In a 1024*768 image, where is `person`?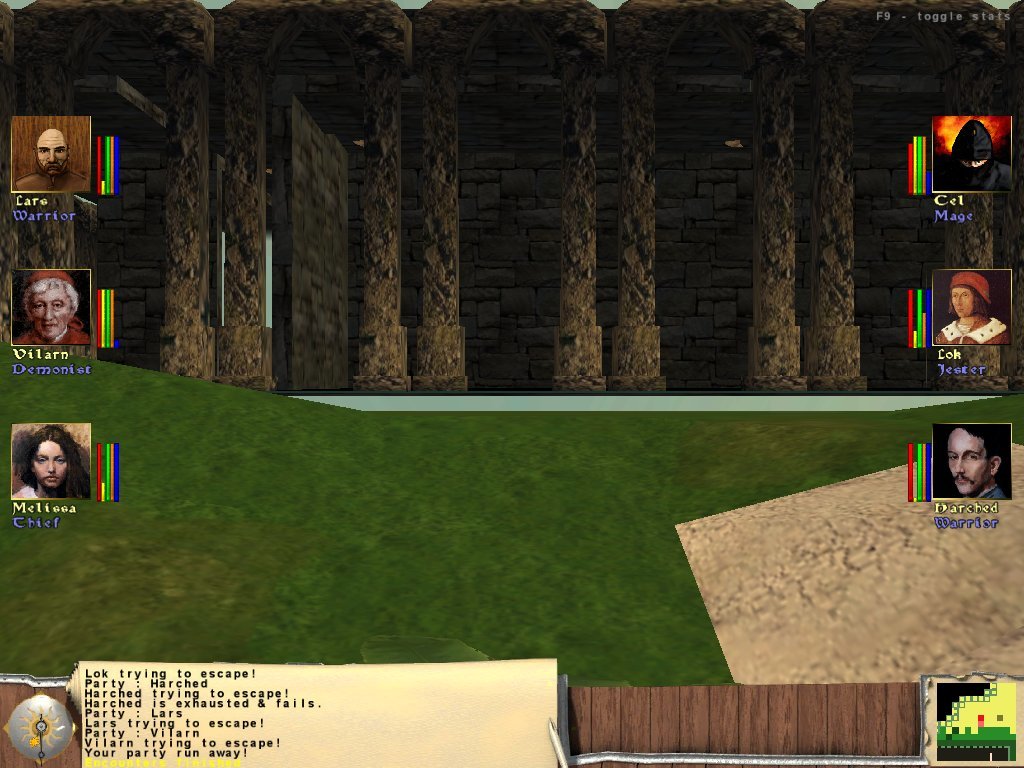
(left=13, top=253, right=89, bottom=365).
